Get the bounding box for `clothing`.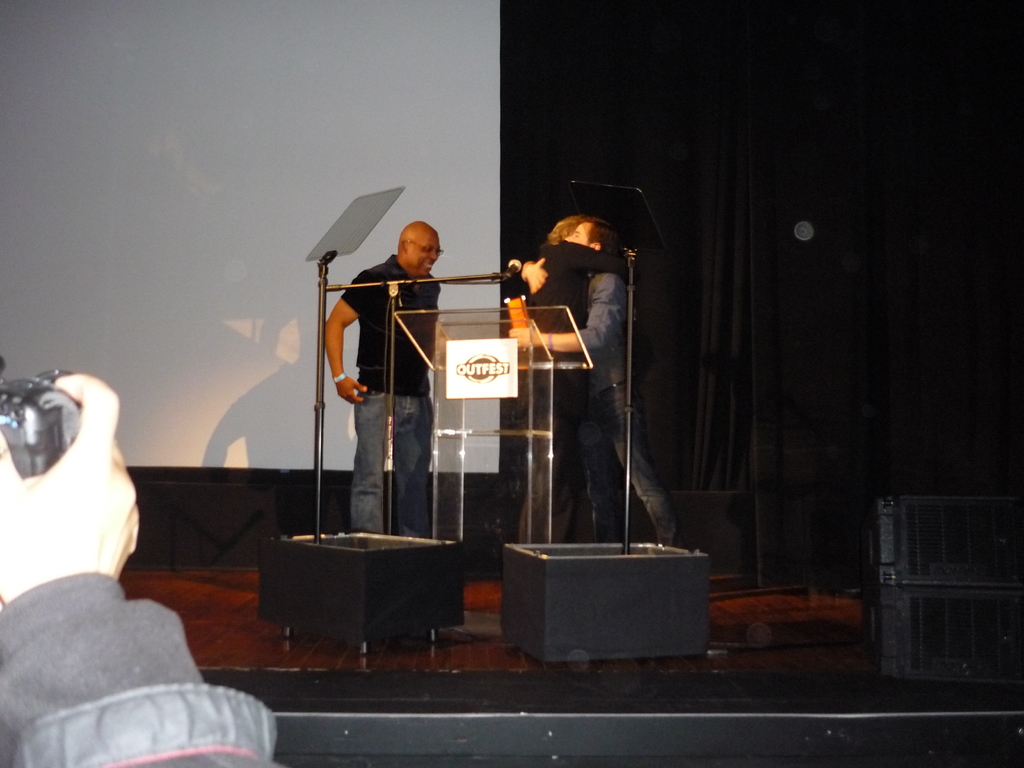
x1=325 y1=230 x2=447 y2=533.
